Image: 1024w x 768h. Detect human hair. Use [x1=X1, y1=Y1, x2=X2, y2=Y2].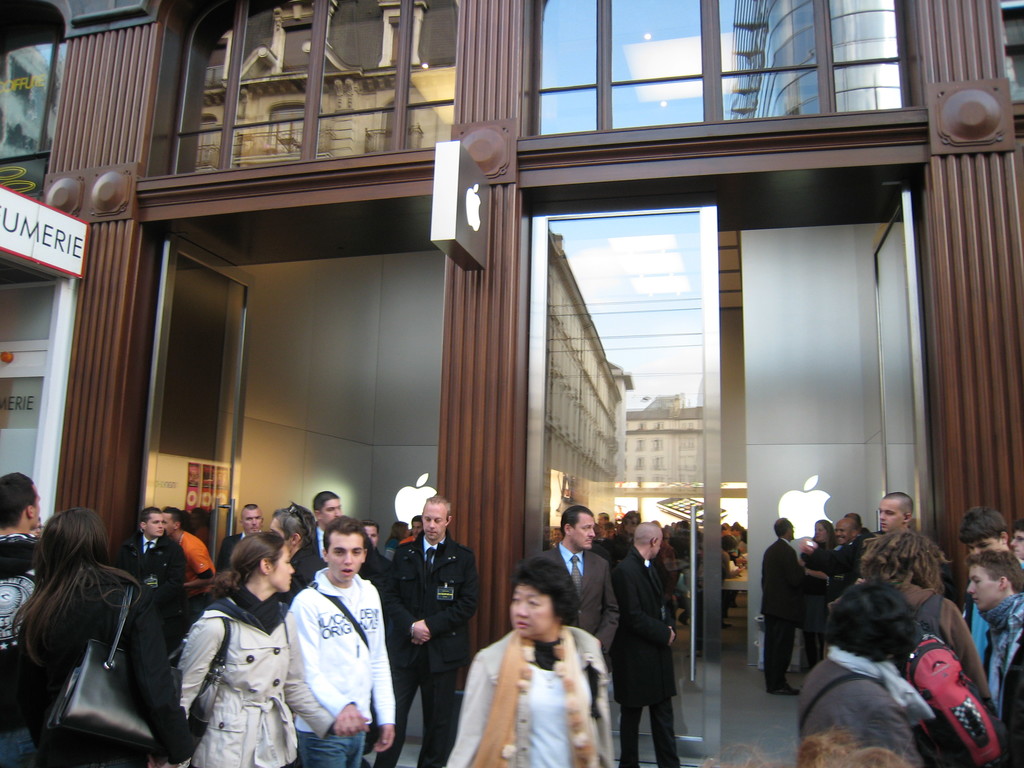
[x1=207, y1=532, x2=285, y2=603].
